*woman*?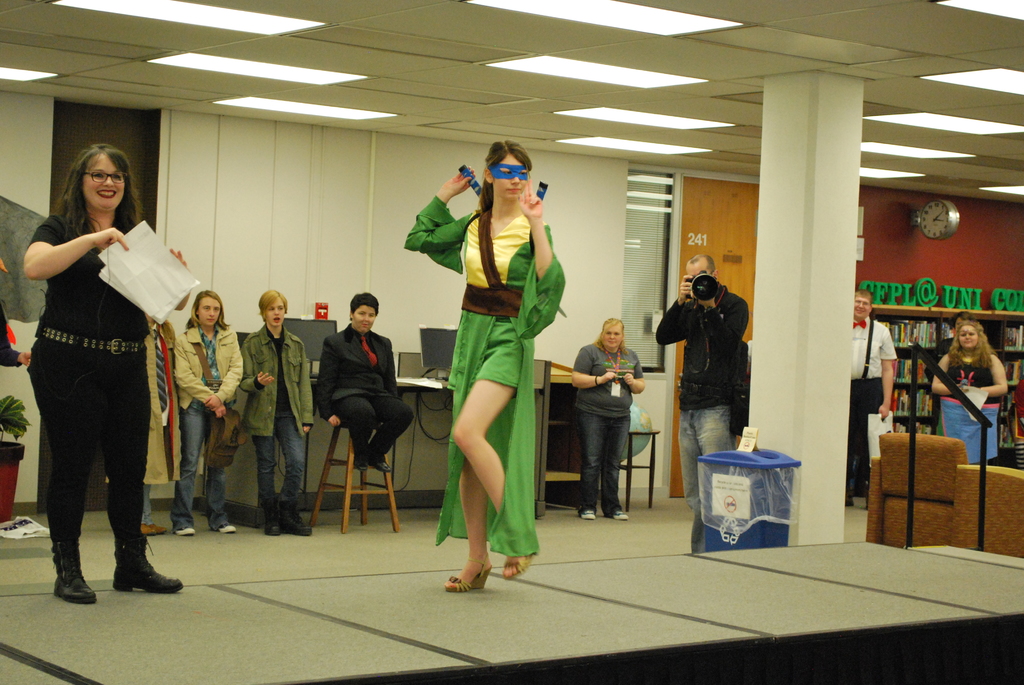
[left=236, top=285, right=323, bottom=541]
